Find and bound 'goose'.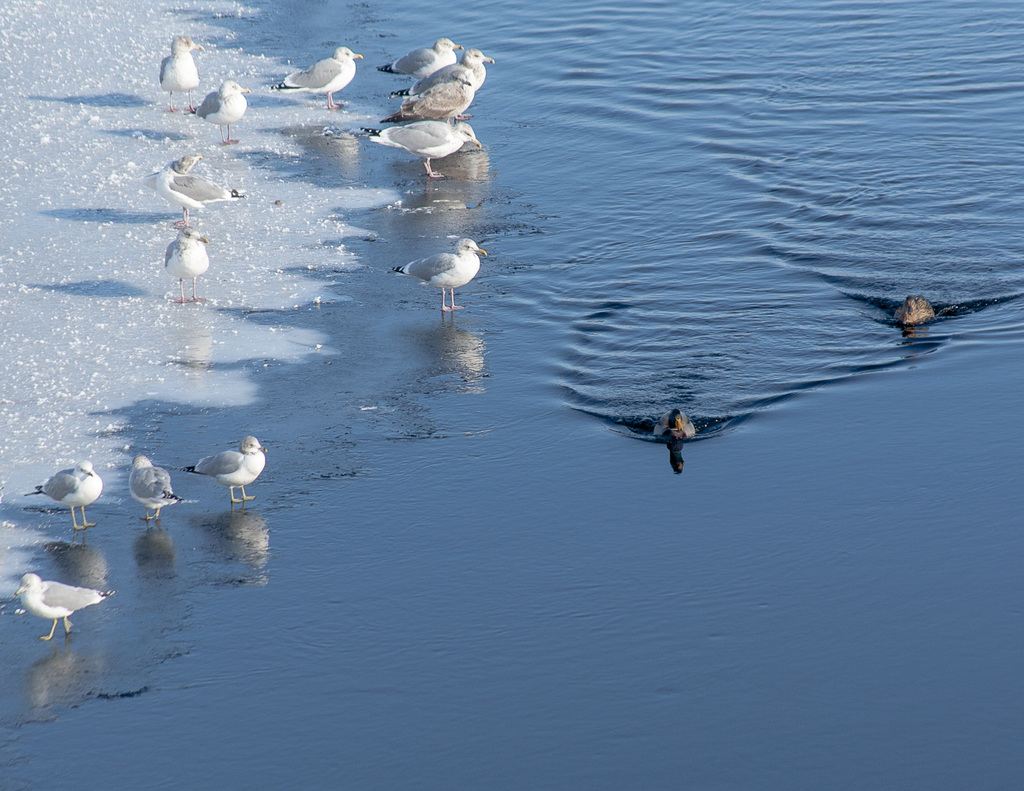
Bound: select_region(367, 115, 487, 177).
